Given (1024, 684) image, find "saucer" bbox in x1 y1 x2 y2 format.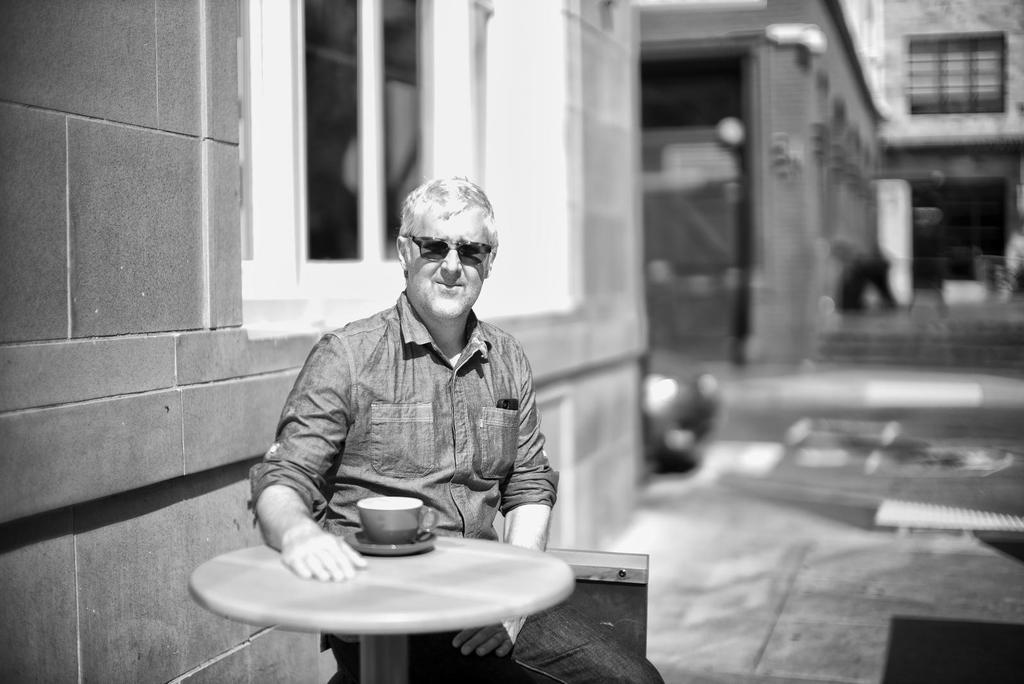
342 530 437 556.
